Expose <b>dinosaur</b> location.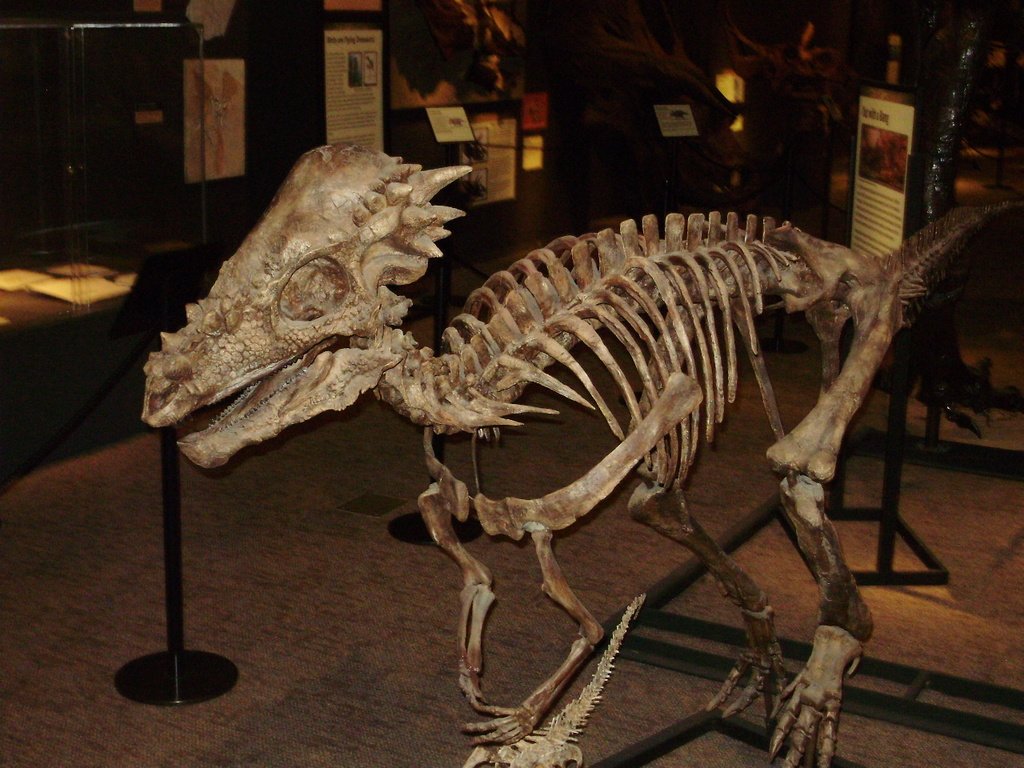
Exposed at {"x1": 140, "y1": 136, "x2": 1014, "y2": 766}.
